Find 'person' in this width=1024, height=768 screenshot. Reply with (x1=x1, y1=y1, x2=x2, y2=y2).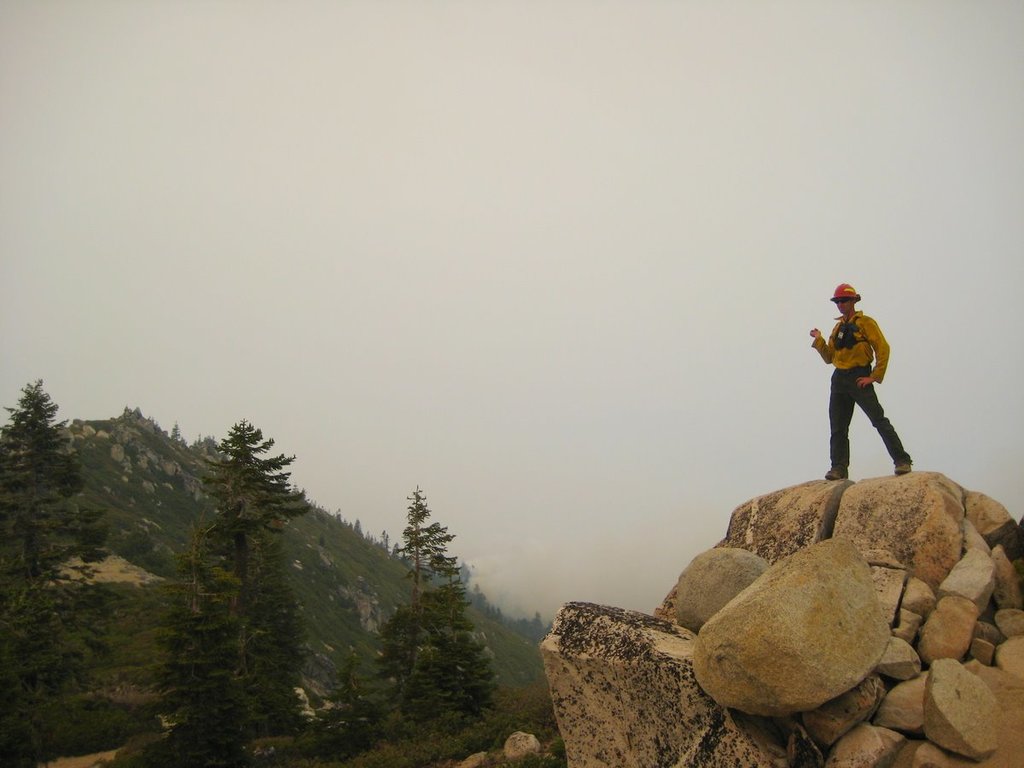
(x1=809, y1=281, x2=916, y2=477).
